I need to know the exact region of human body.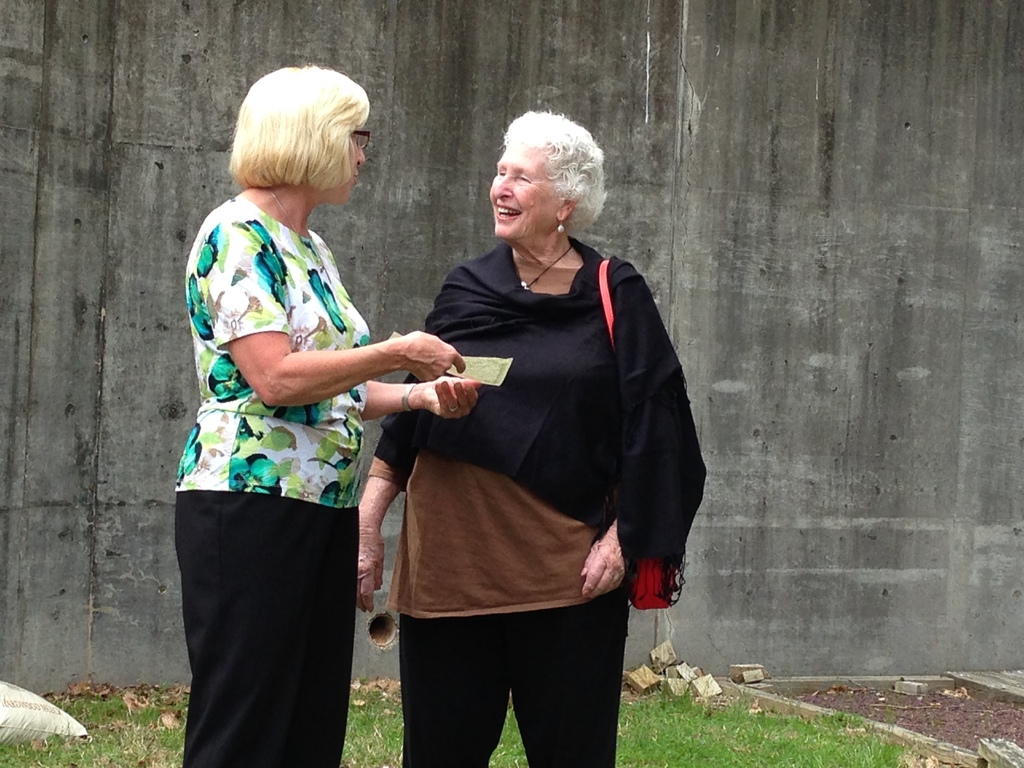
Region: 374, 124, 689, 767.
